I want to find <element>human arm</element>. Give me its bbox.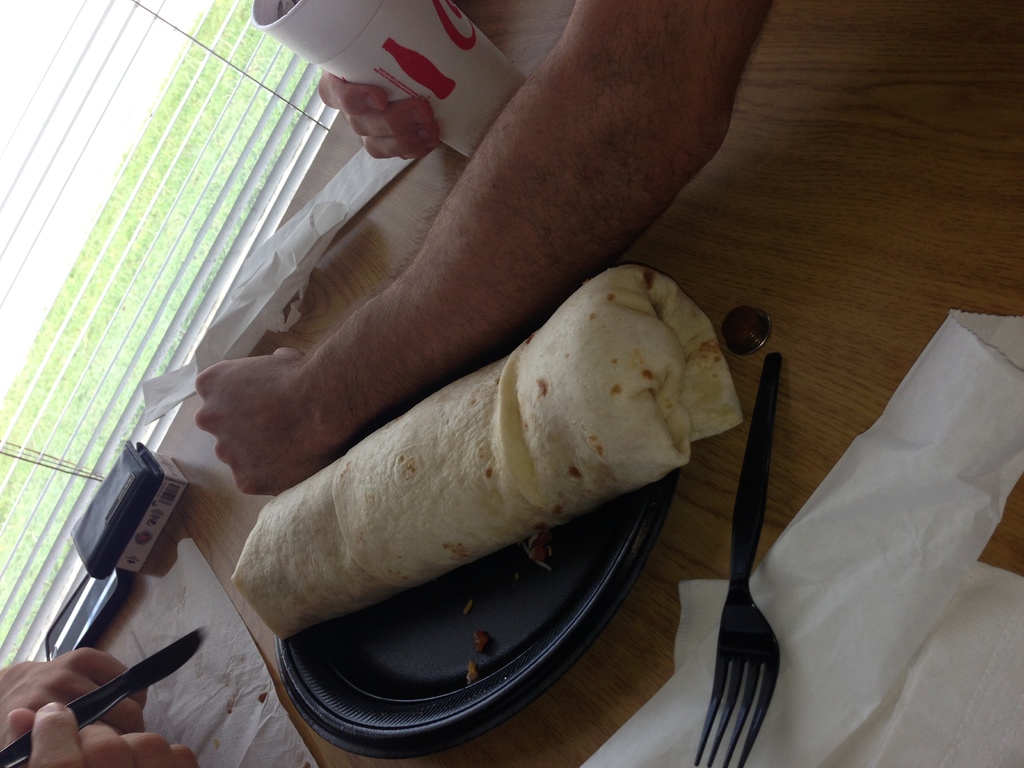
190 0 771 498.
